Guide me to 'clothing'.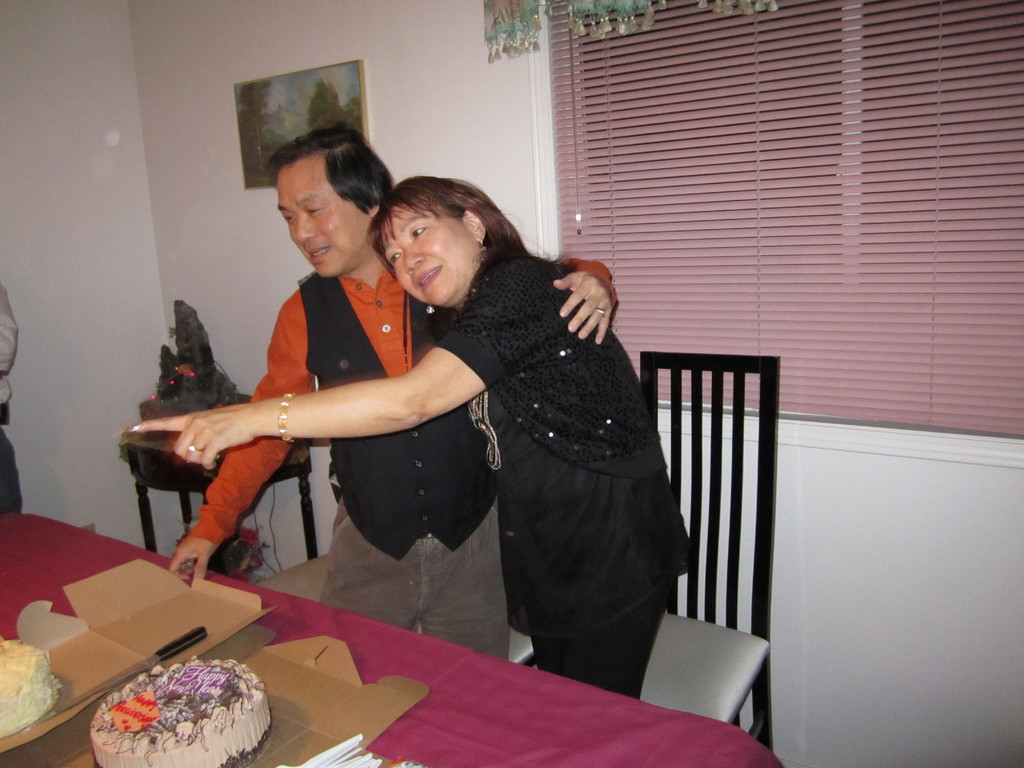
Guidance: bbox=(432, 243, 703, 741).
